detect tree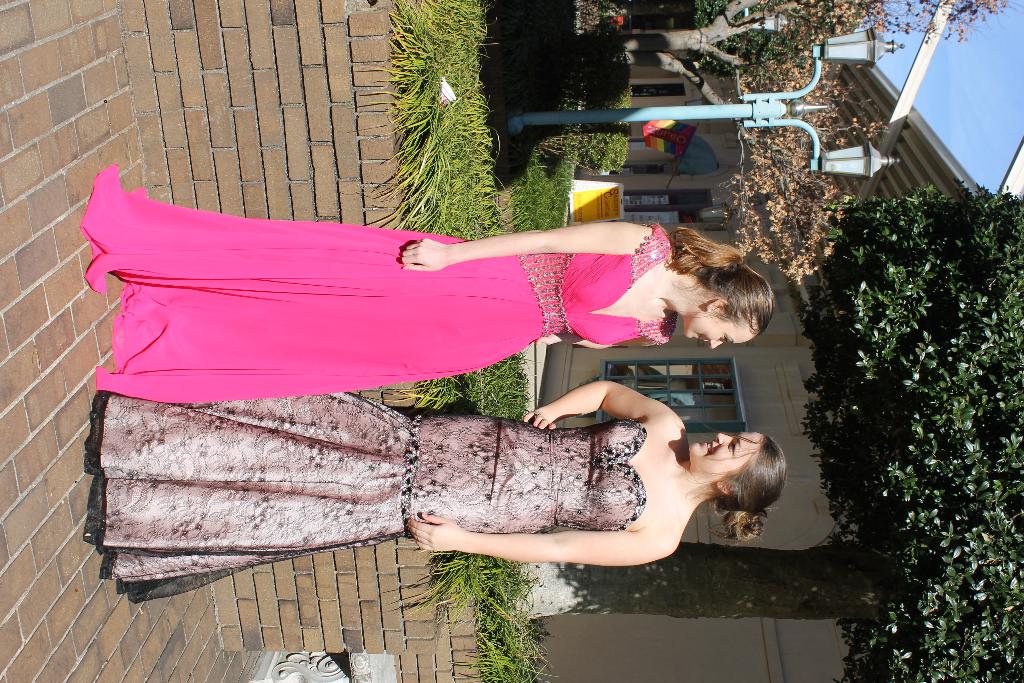
left=560, top=0, right=1016, bottom=283
